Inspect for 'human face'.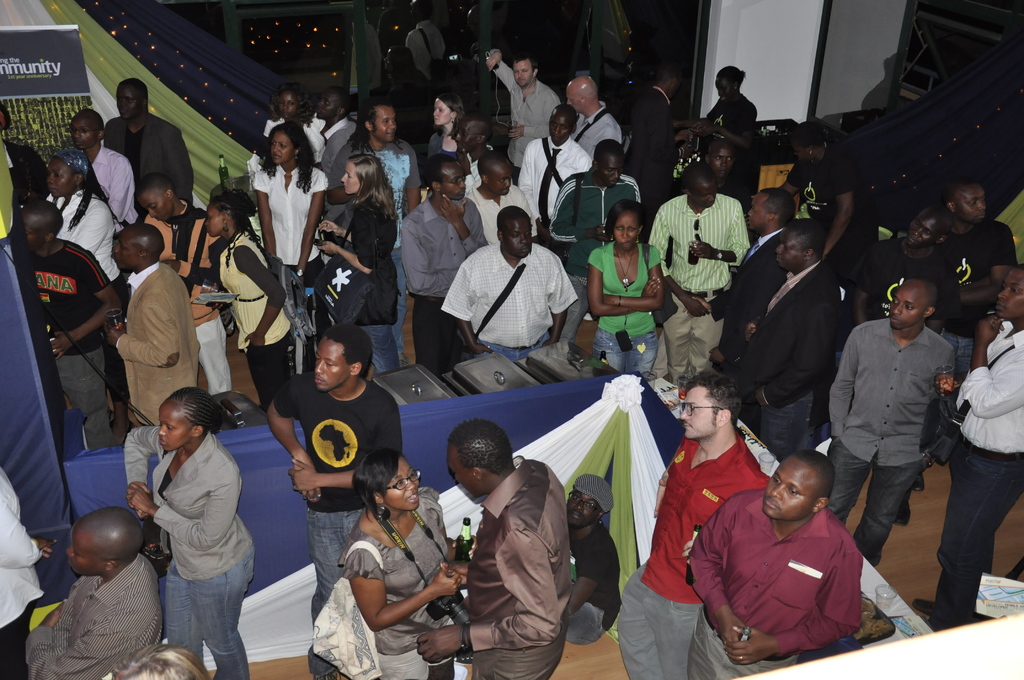
Inspection: box=[486, 166, 514, 195].
